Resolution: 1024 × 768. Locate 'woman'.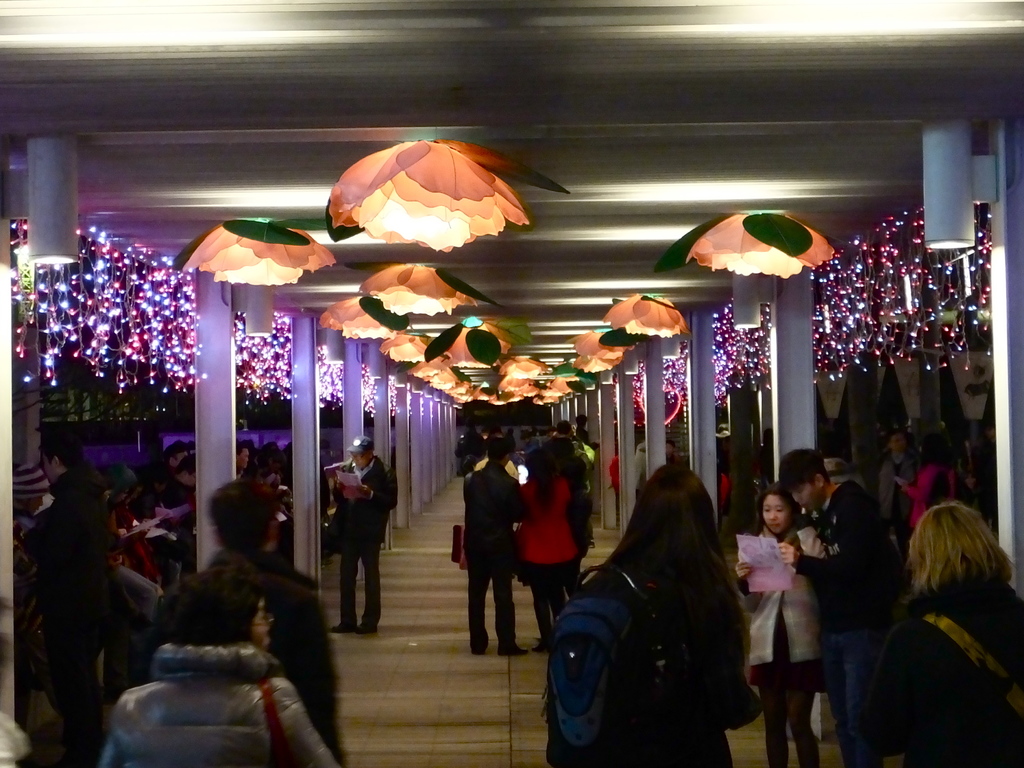
x1=540, y1=460, x2=769, y2=767.
